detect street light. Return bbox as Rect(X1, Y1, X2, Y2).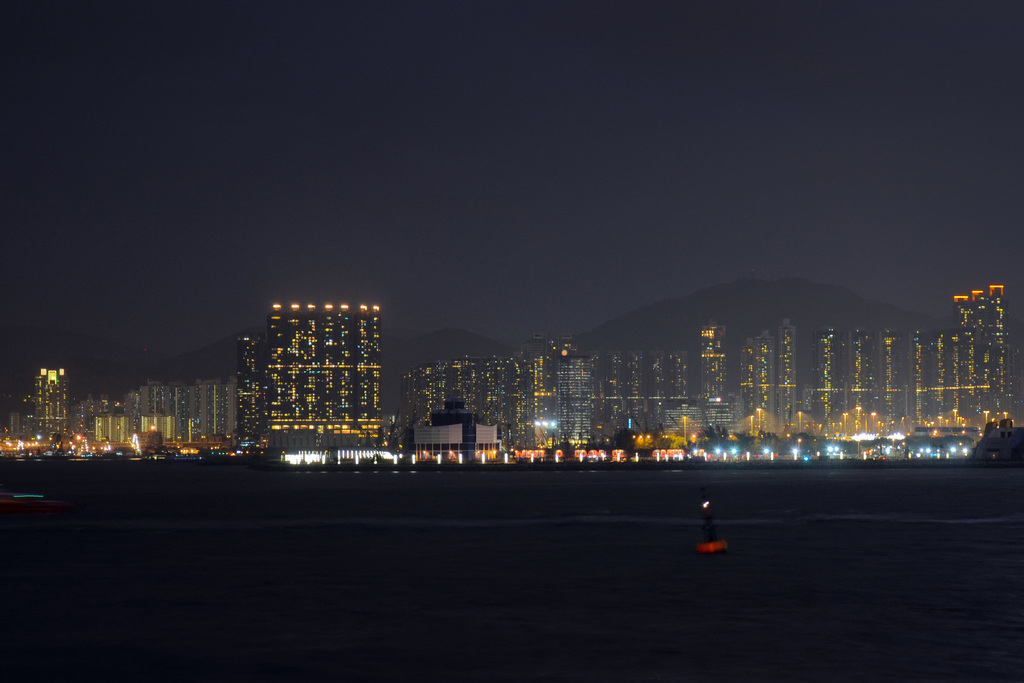
Rect(749, 415, 756, 436).
